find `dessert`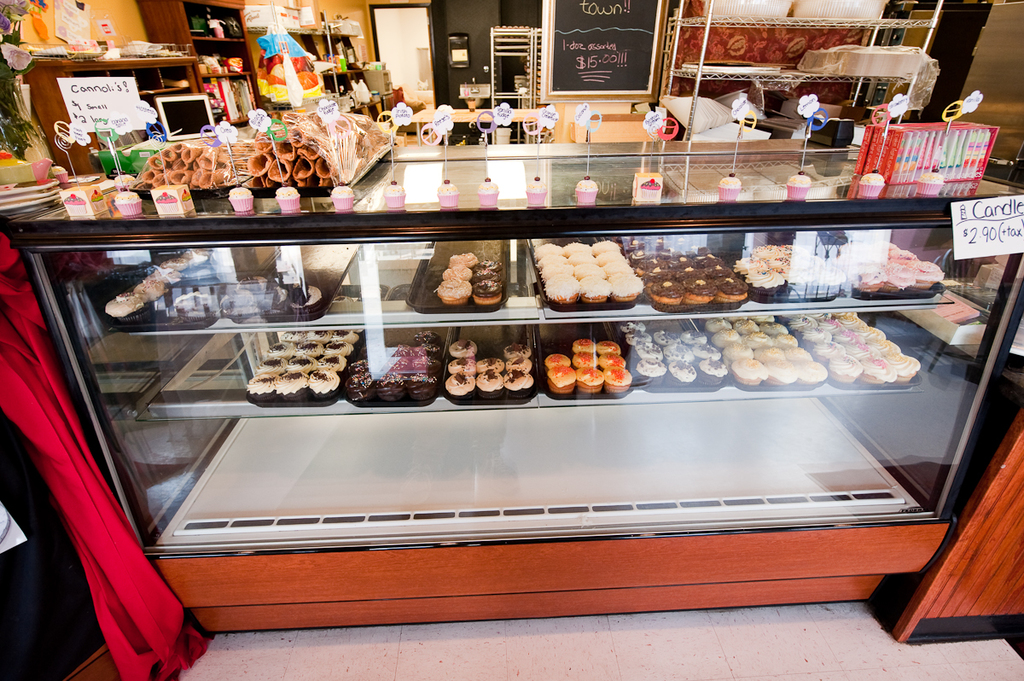
left=768, top=361, right=800, bottom=384
